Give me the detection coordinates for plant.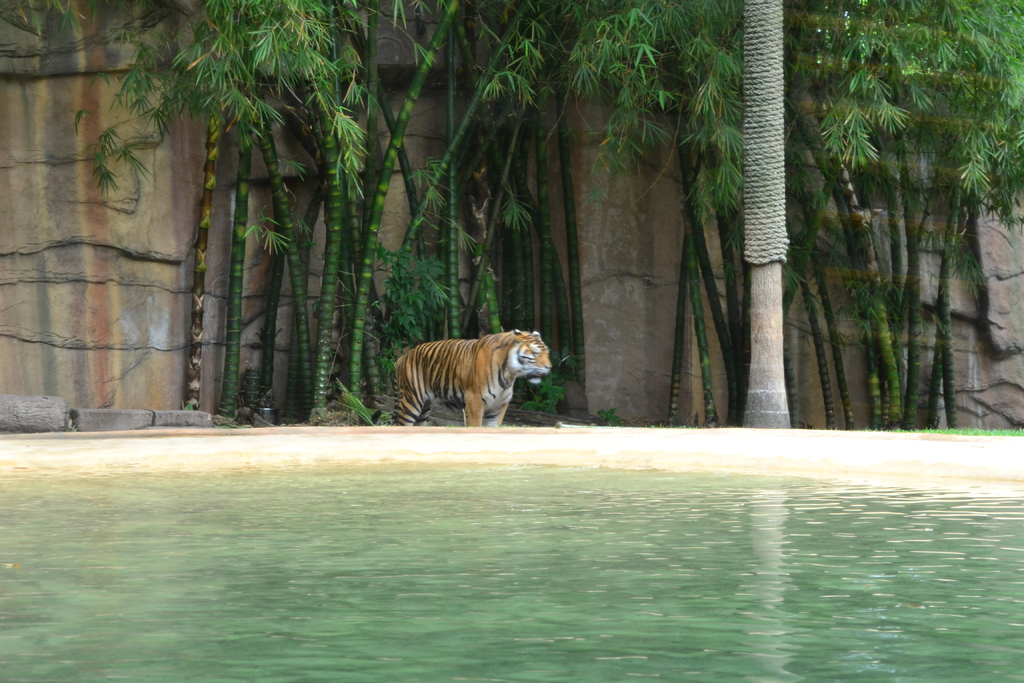
region(584, 405, 625, 426).
